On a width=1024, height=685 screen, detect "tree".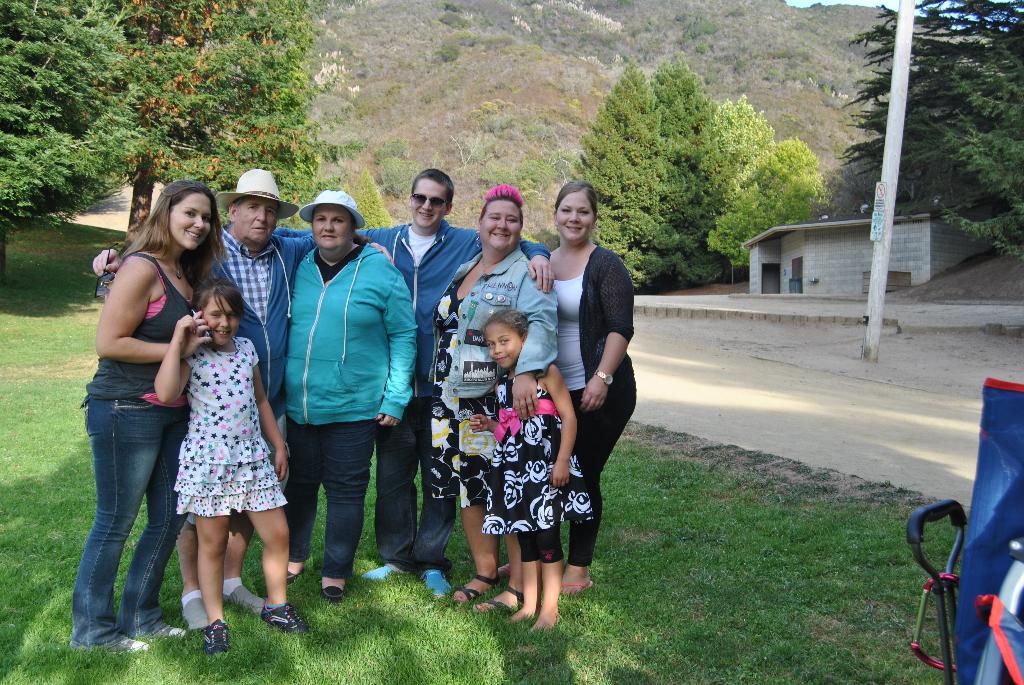
box(561, 52, 740, 300).
